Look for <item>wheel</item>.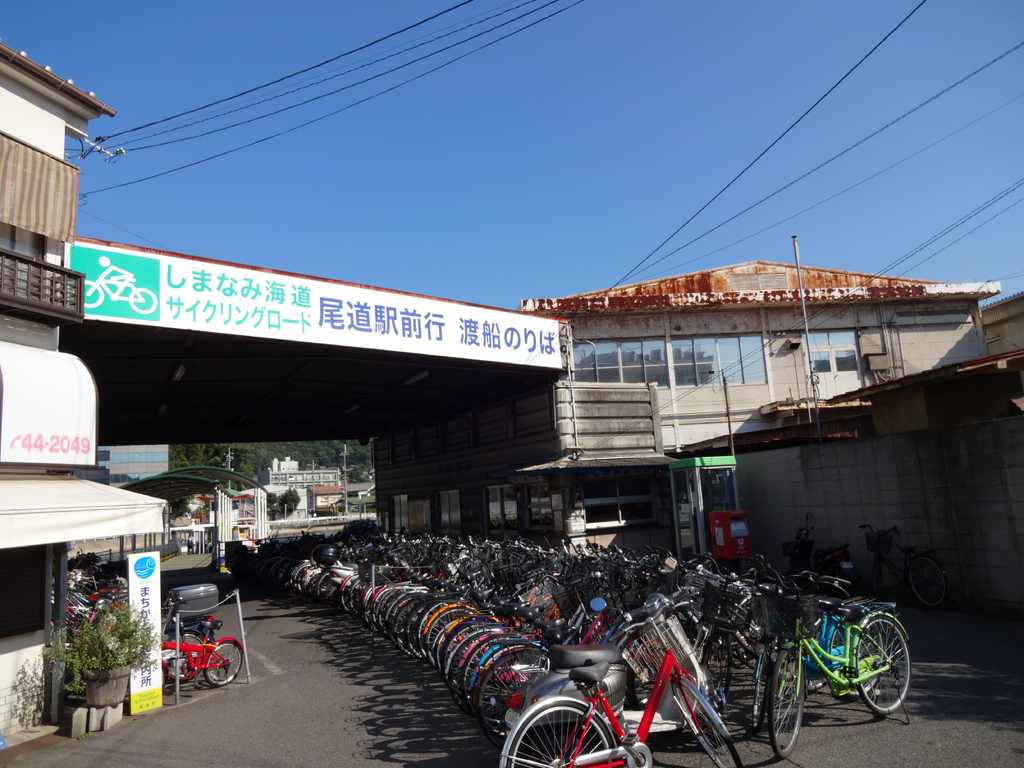
Found: {"x1": 152, "y1": 654, "x2": 164, "y2": 683}.
